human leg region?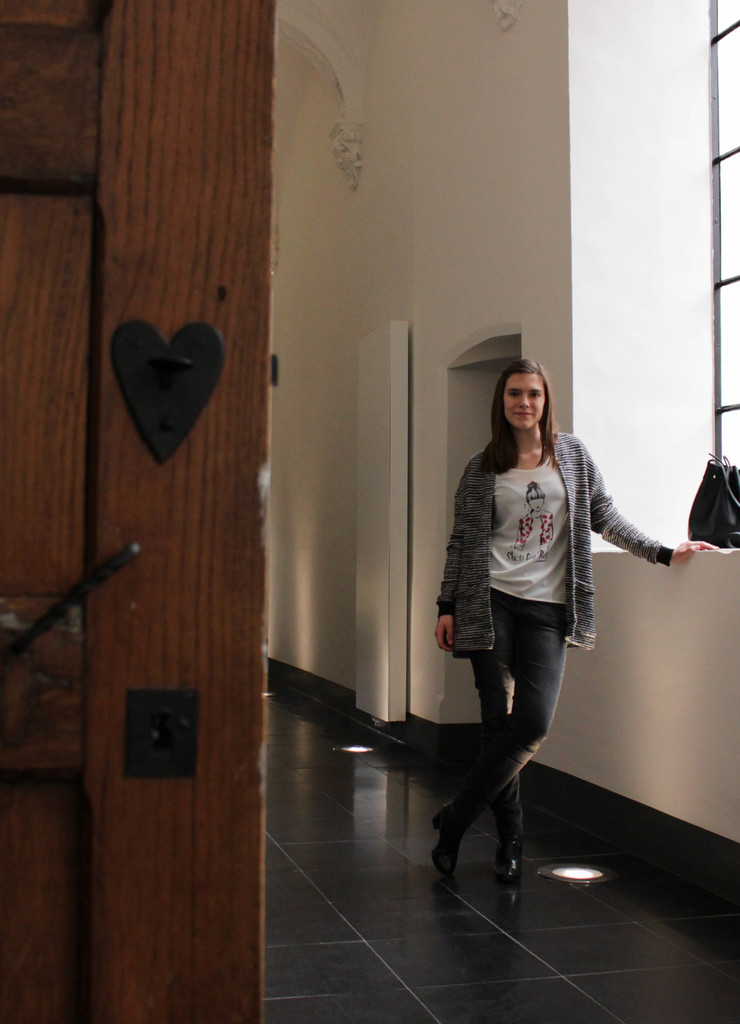
434, 602, 565, 882
